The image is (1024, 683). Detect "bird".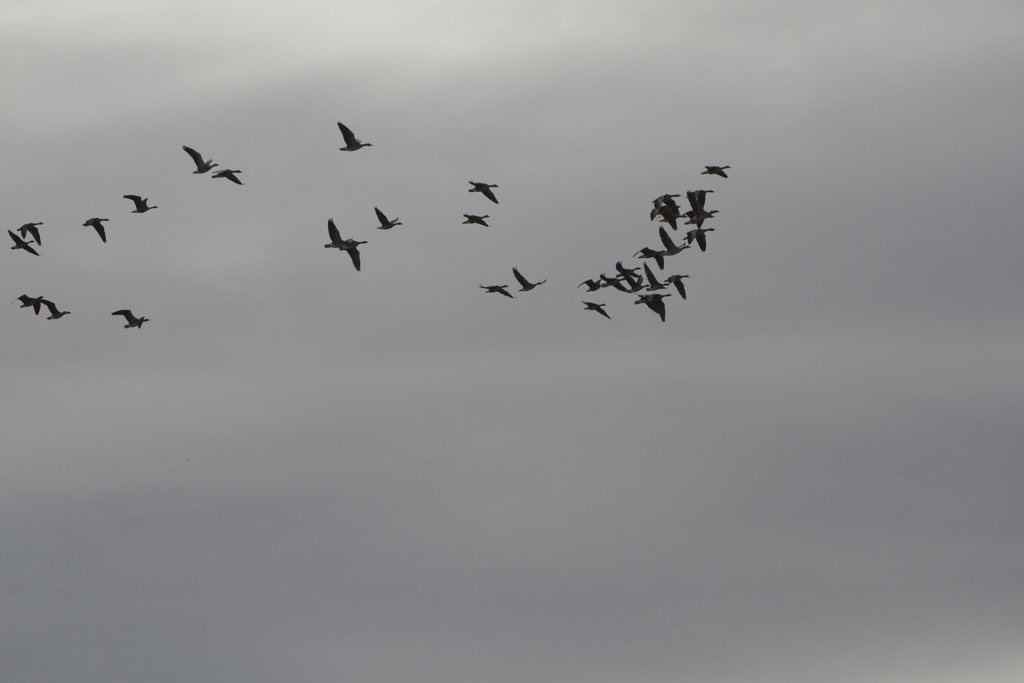
Detection: Rect(375, 208, 404, 235).
